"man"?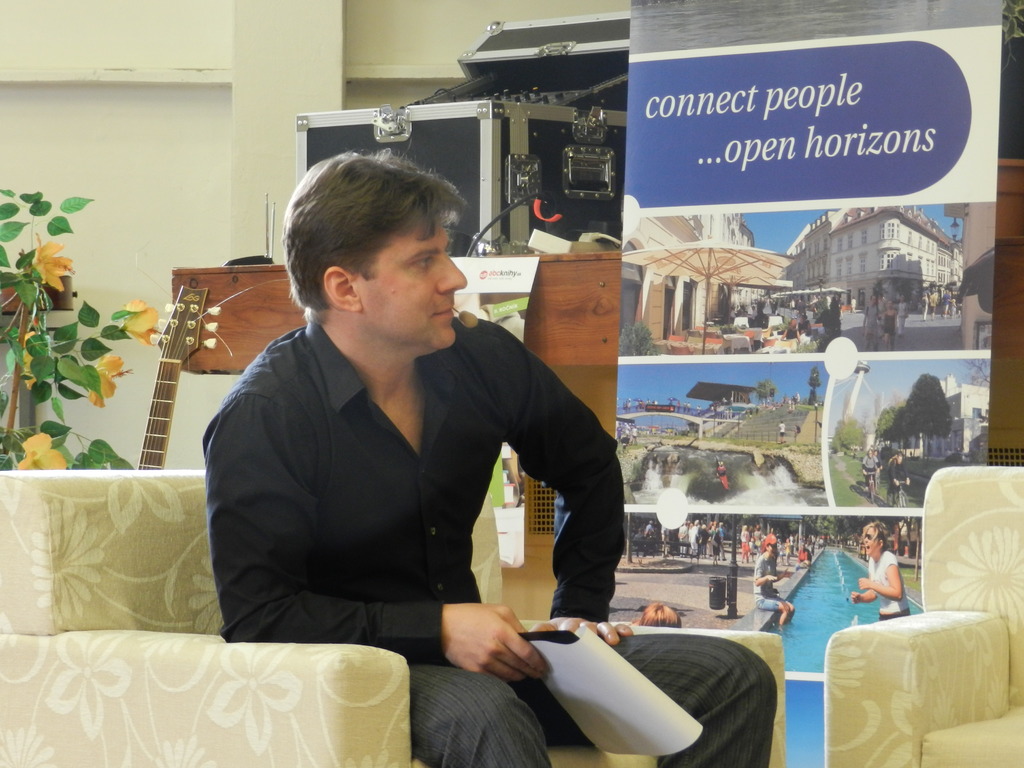
locate(200, 145, 778, 767)
